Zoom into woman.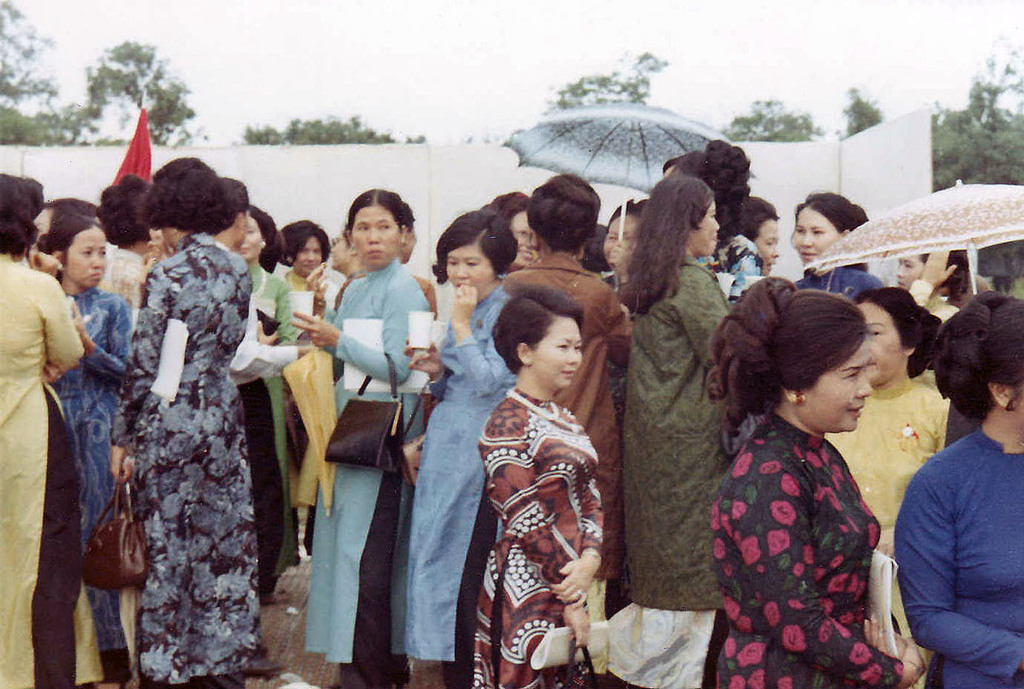
Zoom target: (290,188,442,688).
